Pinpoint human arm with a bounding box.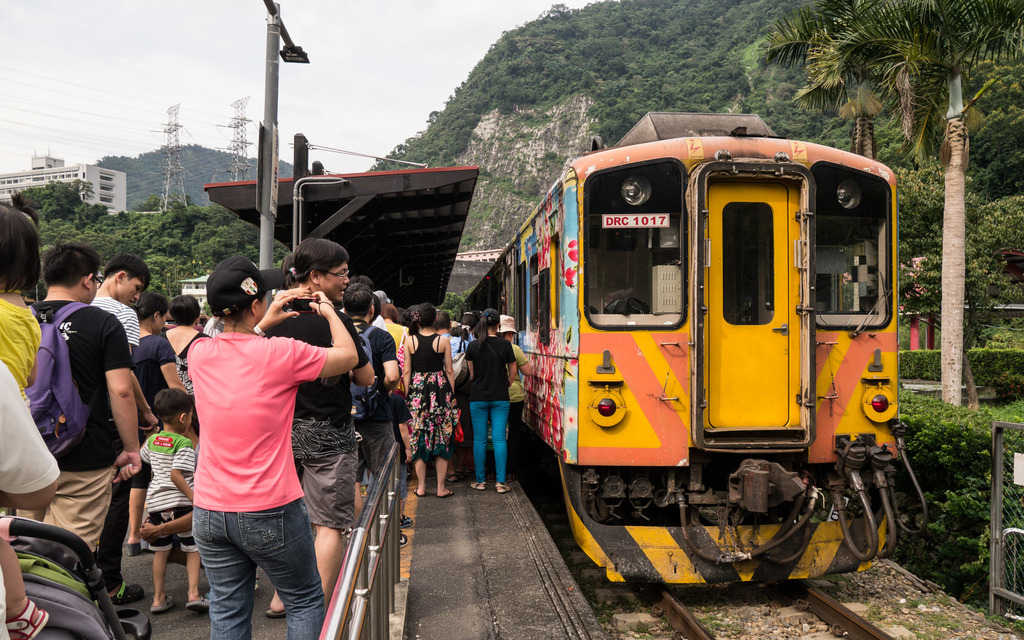
<bbox>505, 339, 520, 388</bbox>.
